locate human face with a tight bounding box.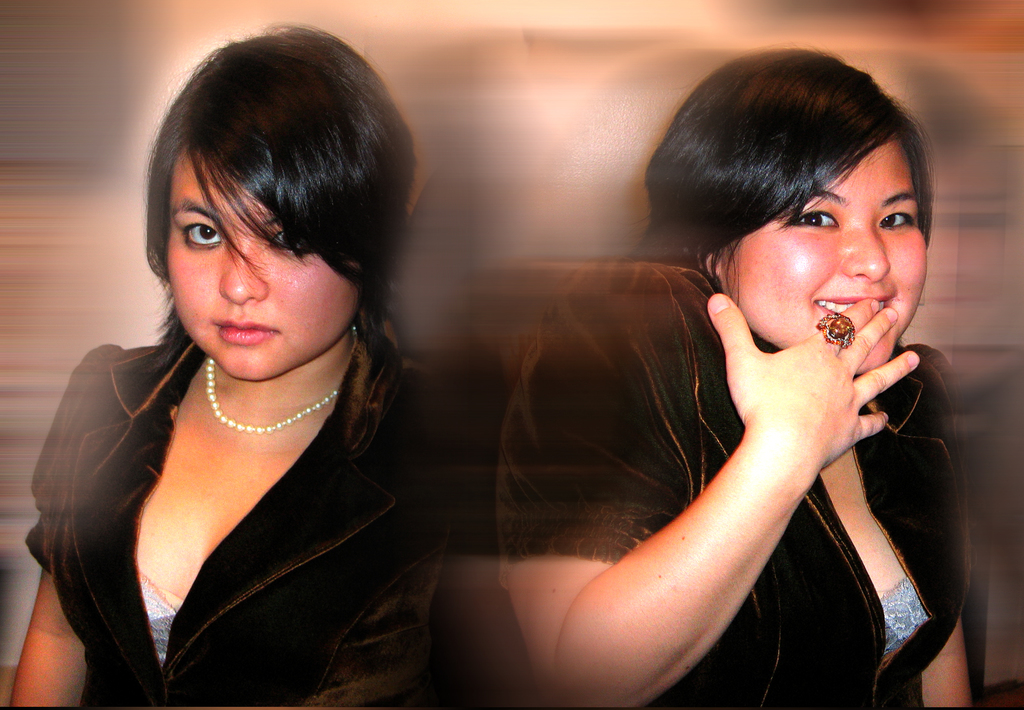
BBox(164, 147, 356, 383).
